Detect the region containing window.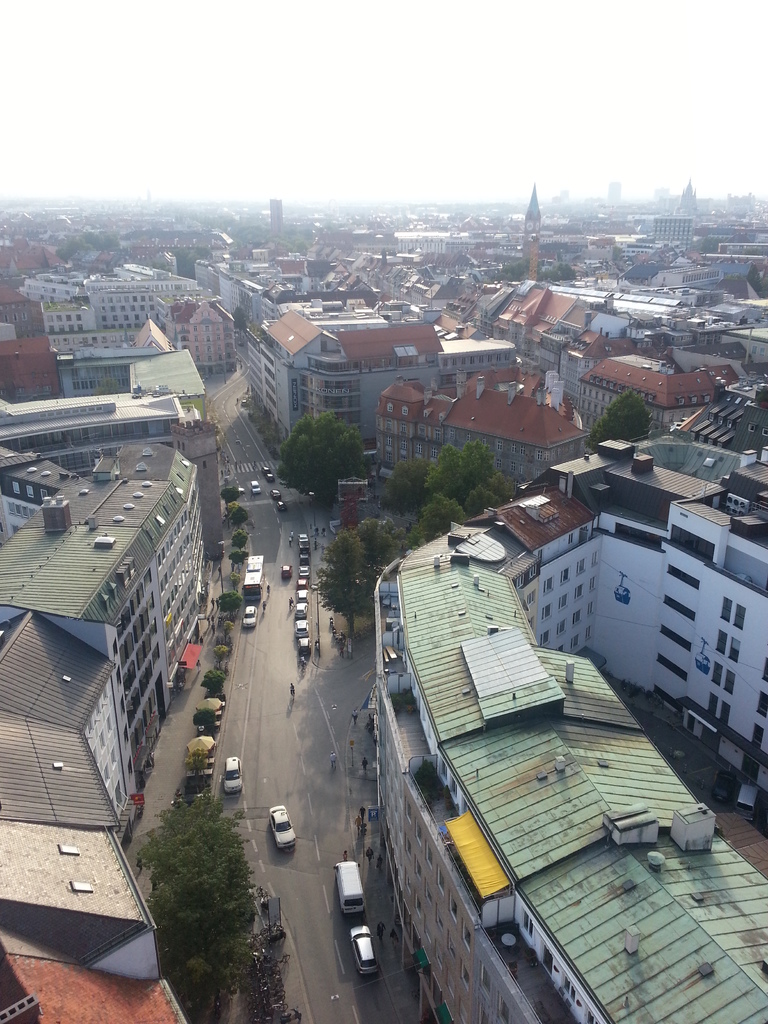
bbox=(559, 617, 566, 640).
